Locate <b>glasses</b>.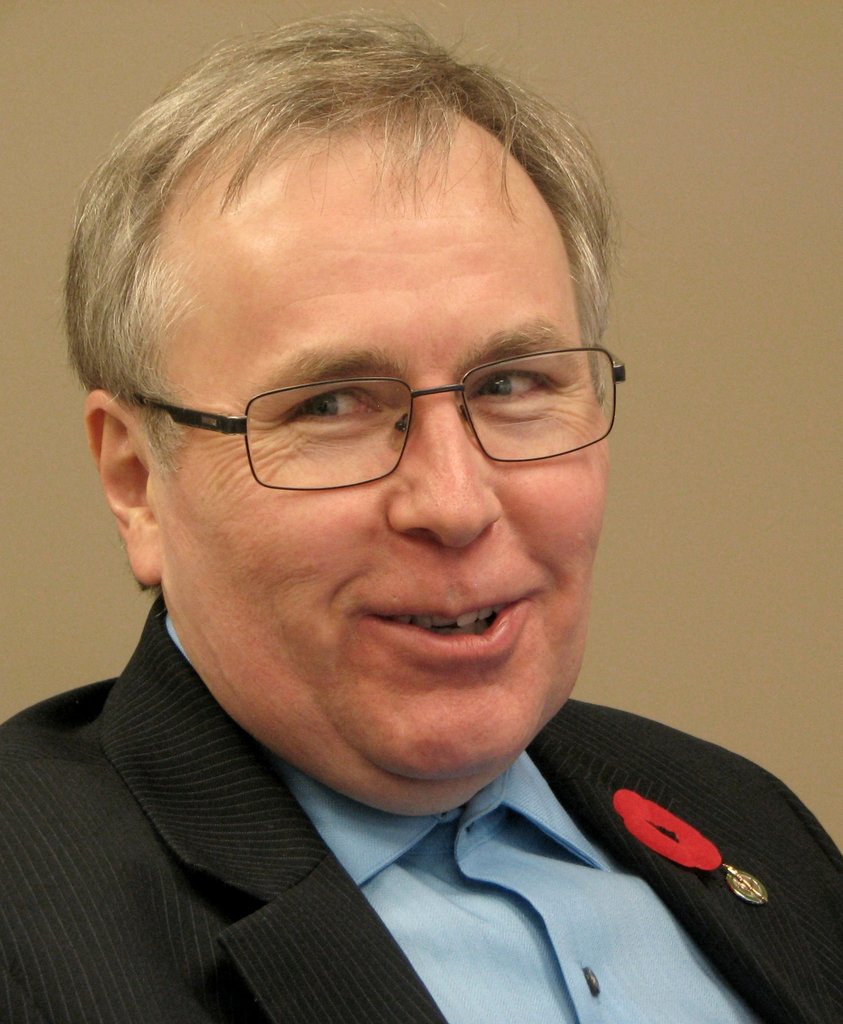
Bounding box: rect(133, 337, 632, 494).
